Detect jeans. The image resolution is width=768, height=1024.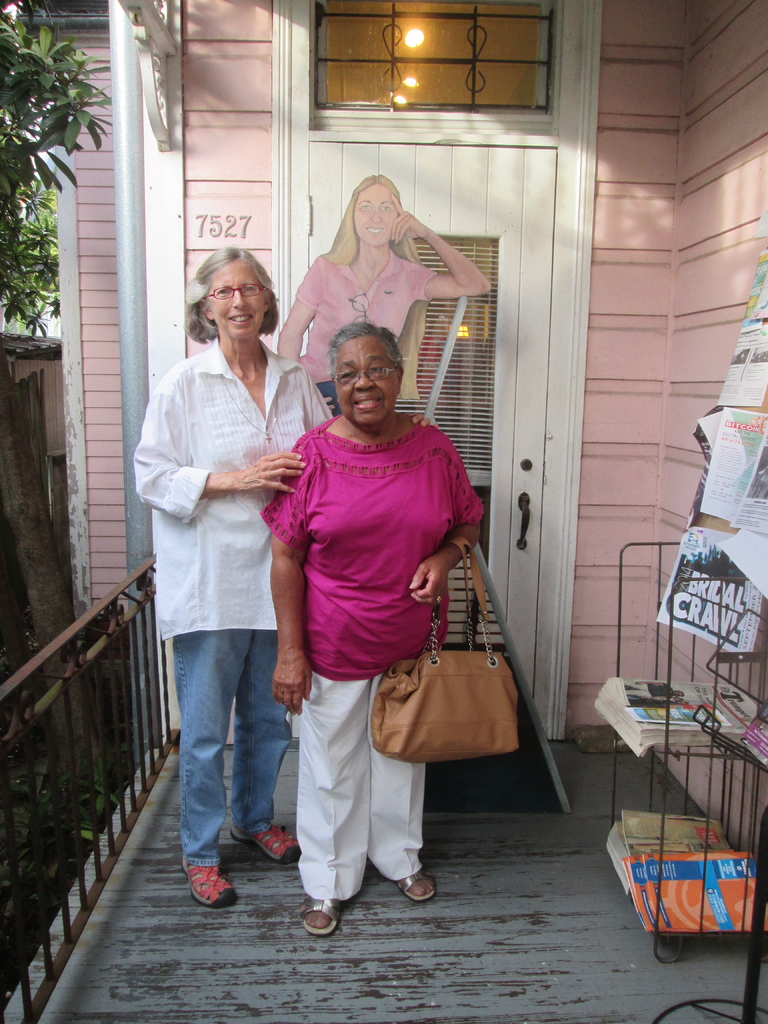
pyautogui.locateOnScreen(298, 676, 430, 906).
